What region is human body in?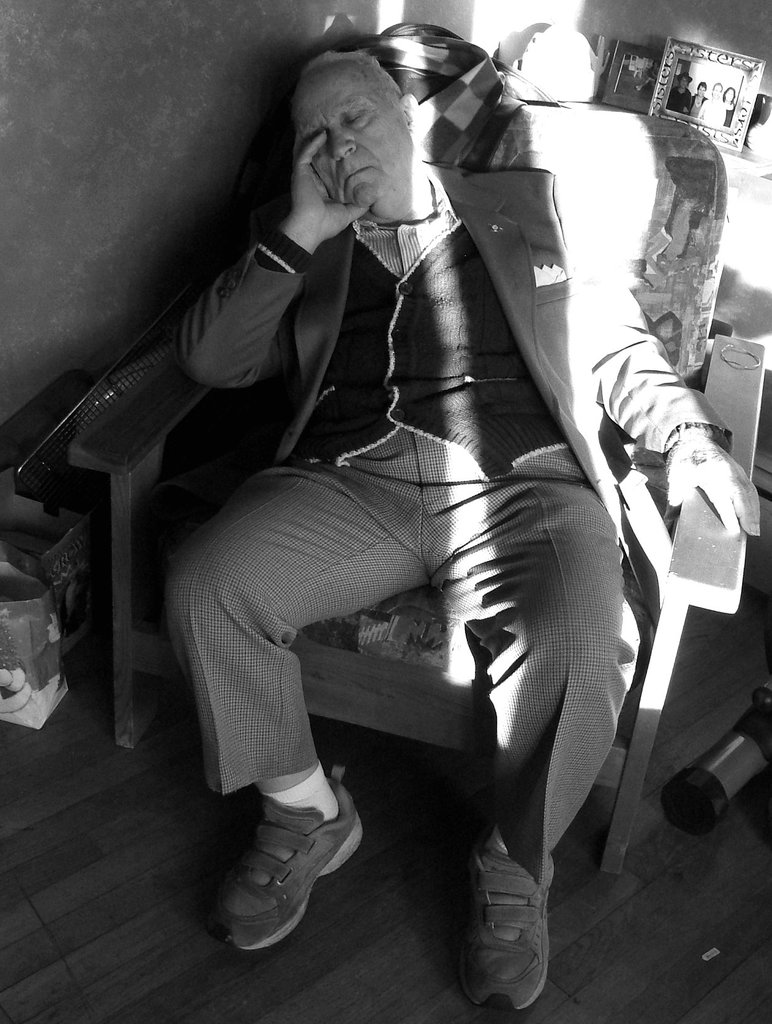
pyautogui.locateOnScreen(689, 84, 710, 117).
